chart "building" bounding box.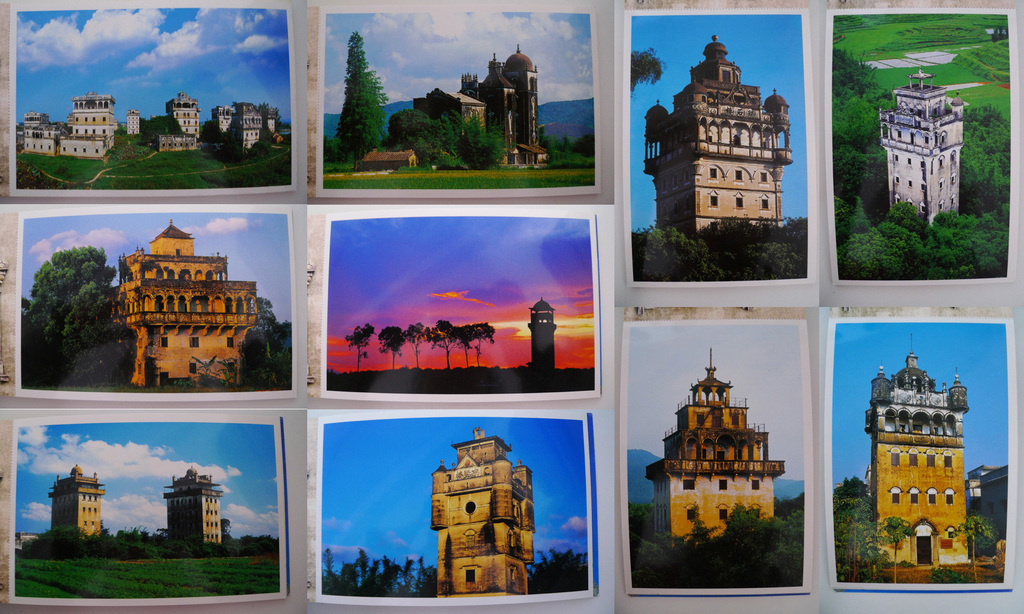
Charted: detection(410, 34, 550, 172).
